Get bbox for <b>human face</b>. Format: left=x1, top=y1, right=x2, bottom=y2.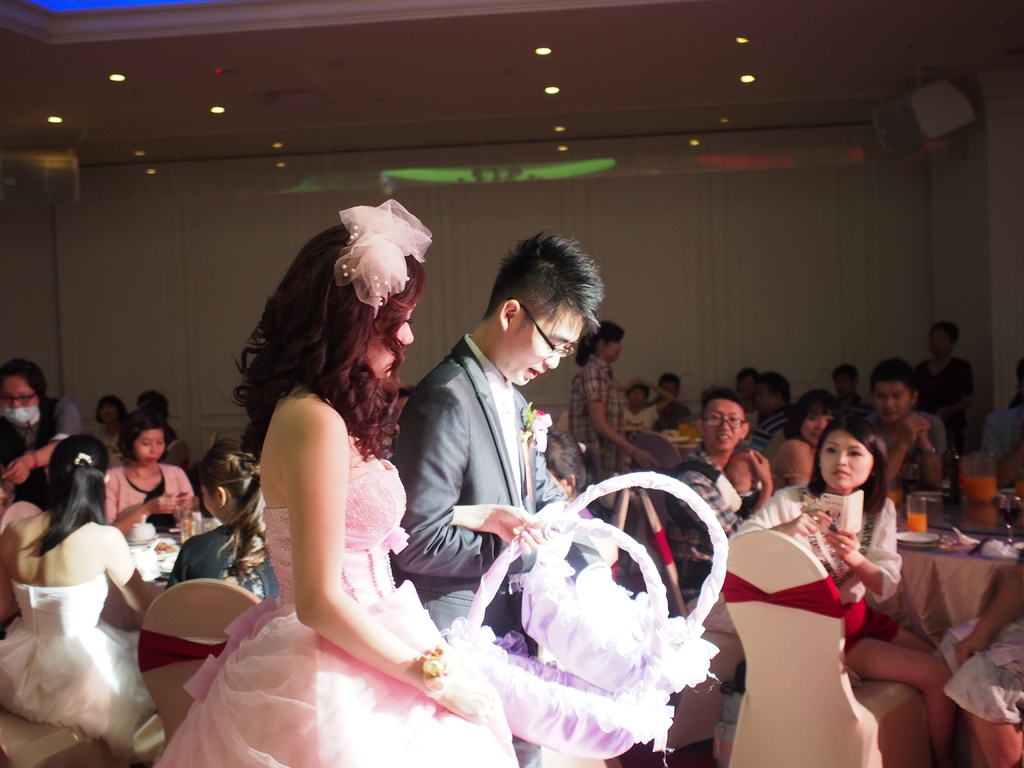
left=371, top=305, right=420, bottom=376.
